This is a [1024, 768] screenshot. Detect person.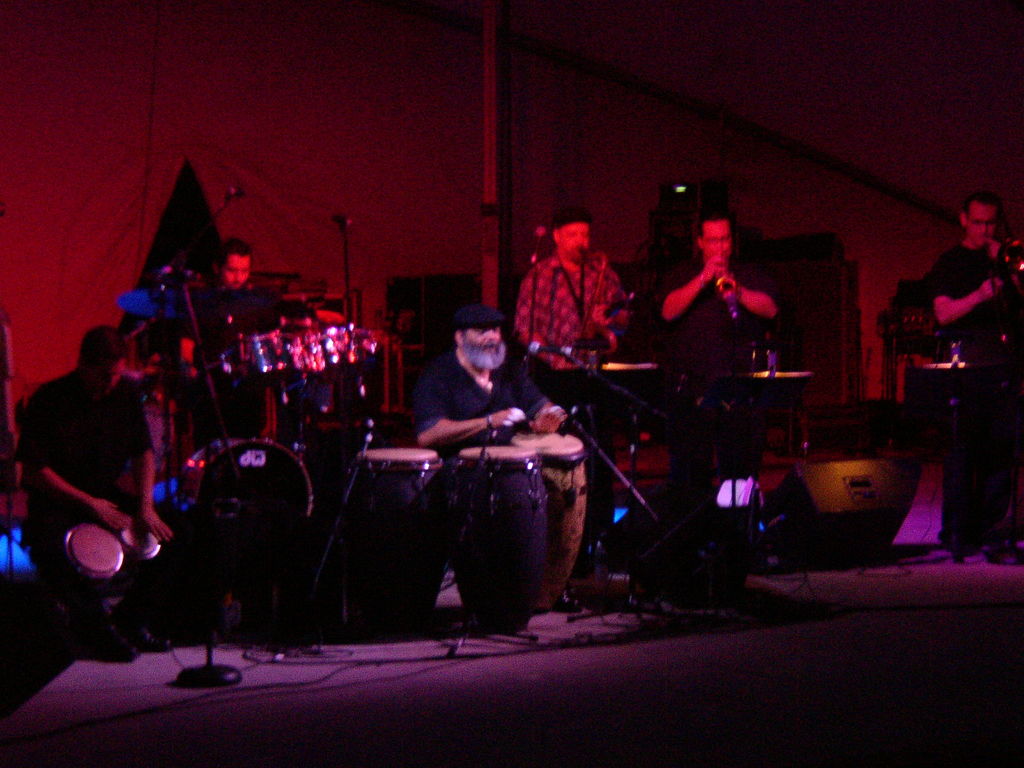
[179, 234, 342, 450].
